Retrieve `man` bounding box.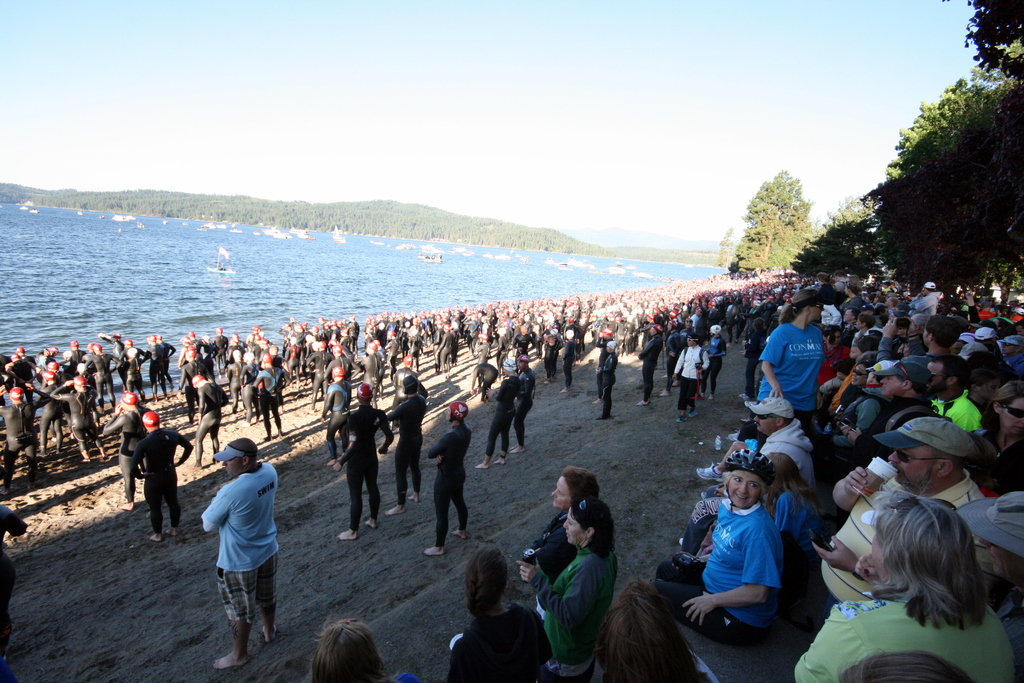
Bounding box: [475, 358, 521, 469].
